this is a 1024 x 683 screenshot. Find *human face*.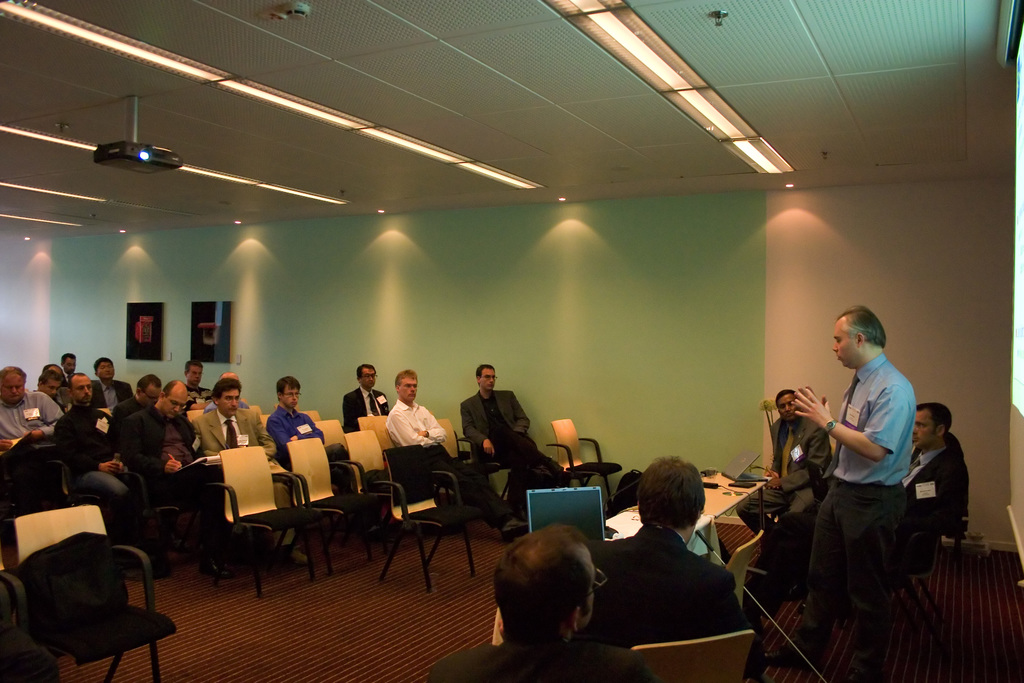
Bounding box: 64 356 77 374.
